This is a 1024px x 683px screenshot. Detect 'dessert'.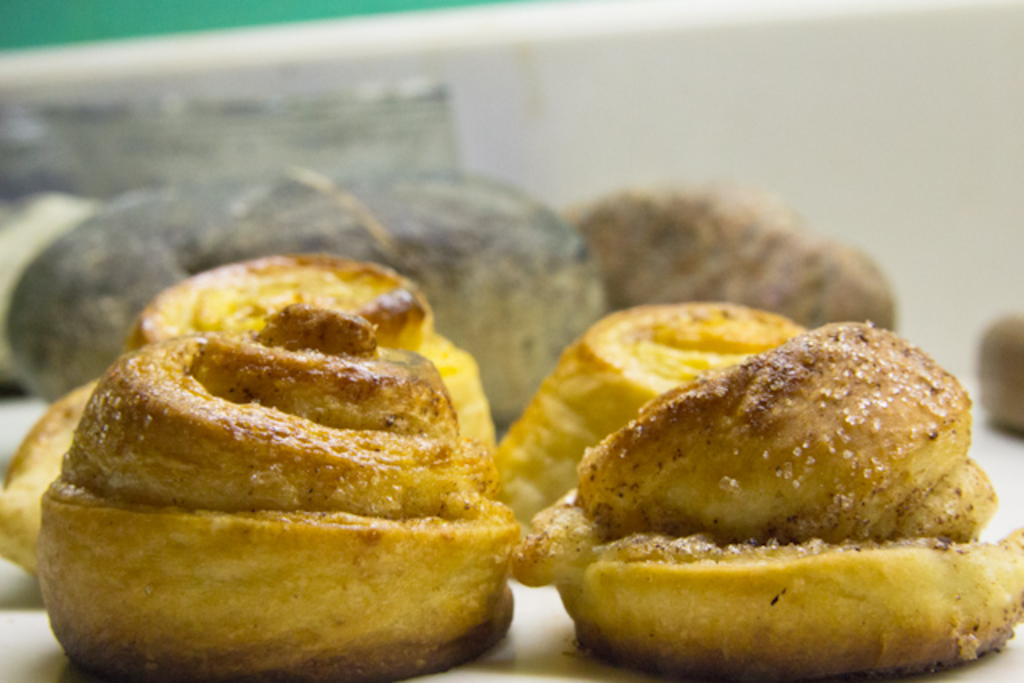
bbox=(499, 298, 843, 549).
